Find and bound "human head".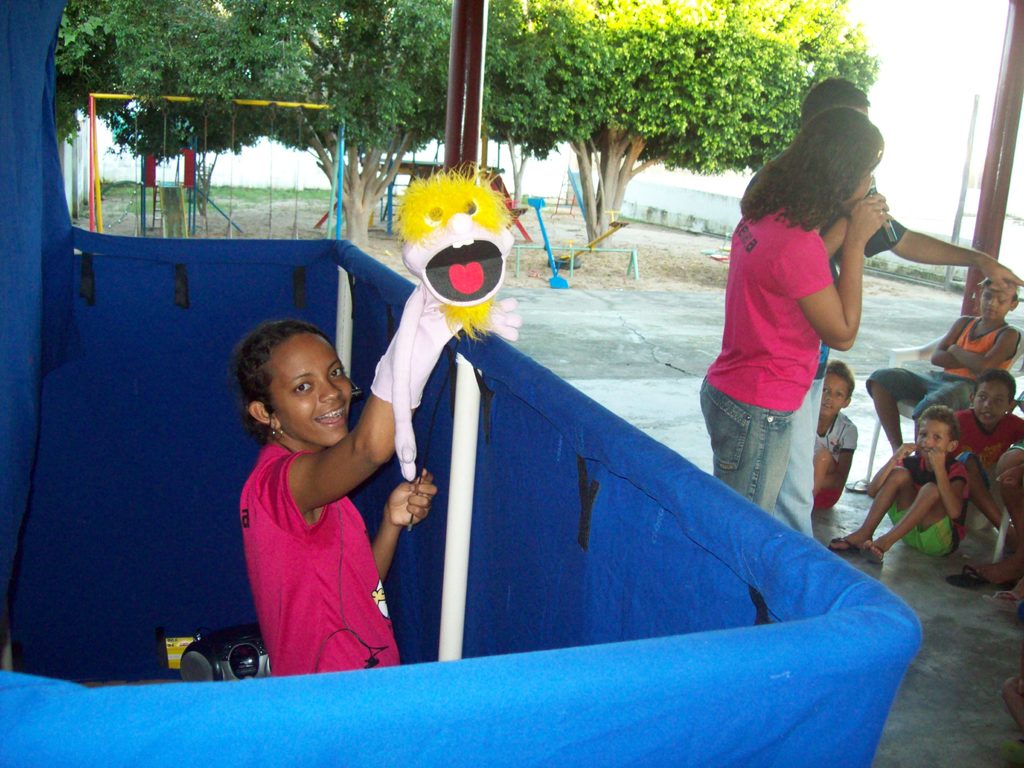
Bound: box=[780, 103, 884, 216].
